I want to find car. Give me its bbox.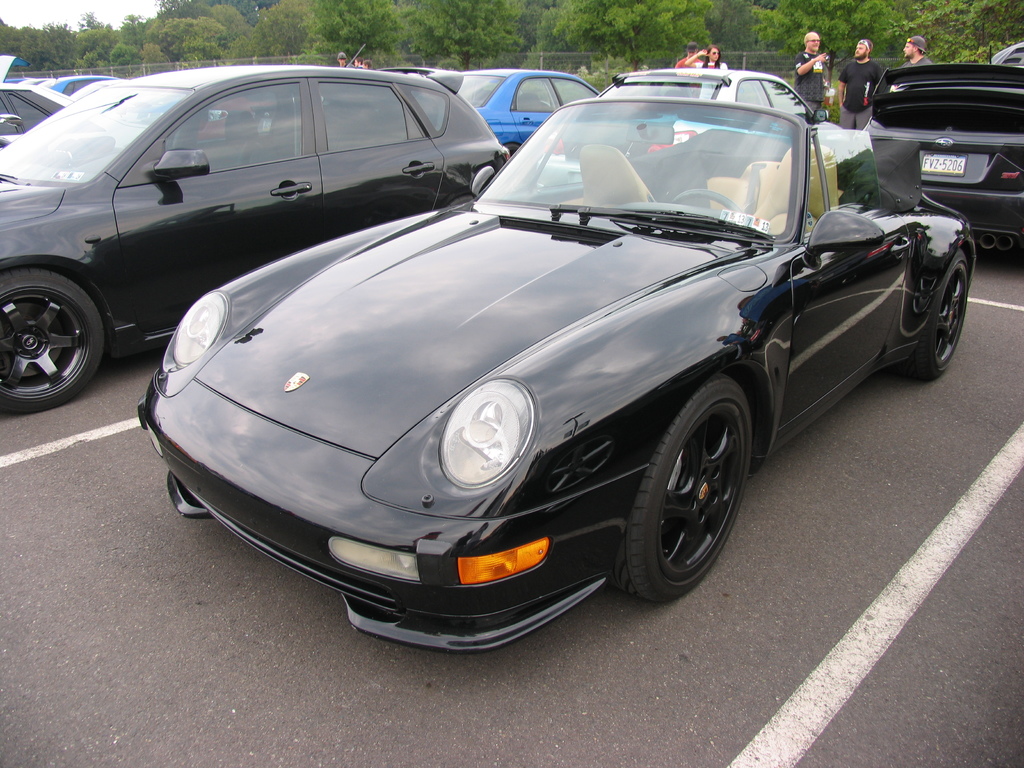
854,40,1023,259.
